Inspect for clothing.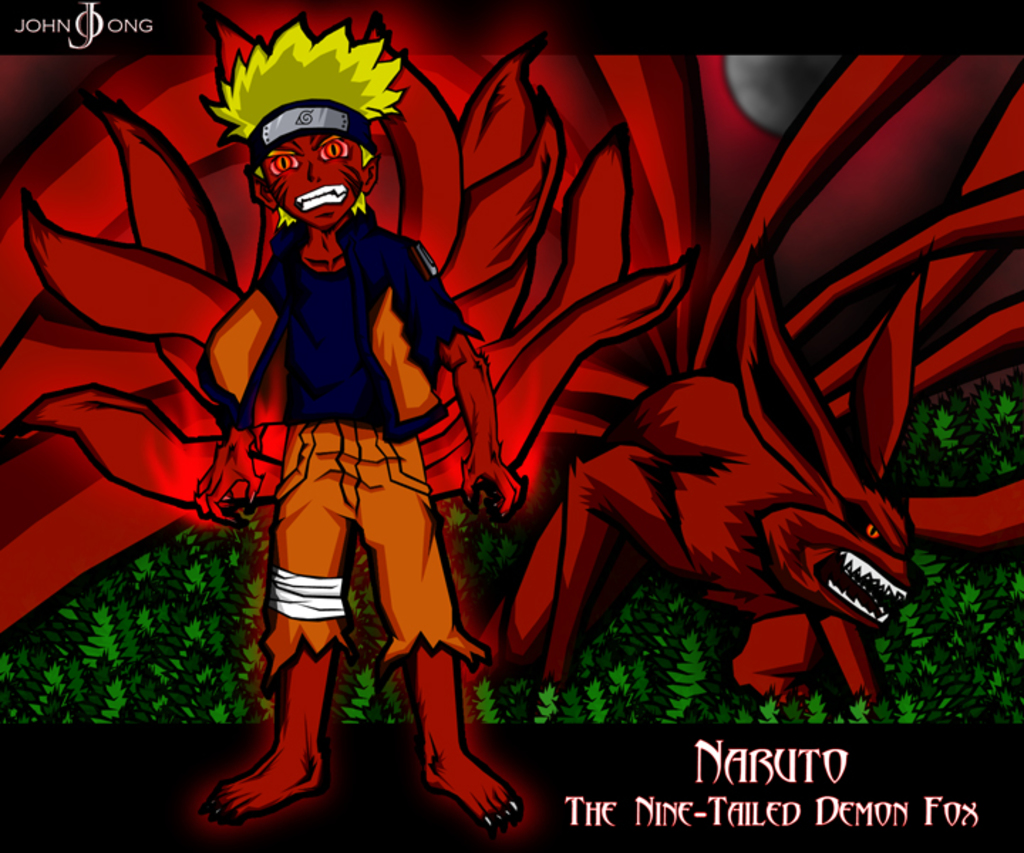
Inspection: 225 203 485 688.
